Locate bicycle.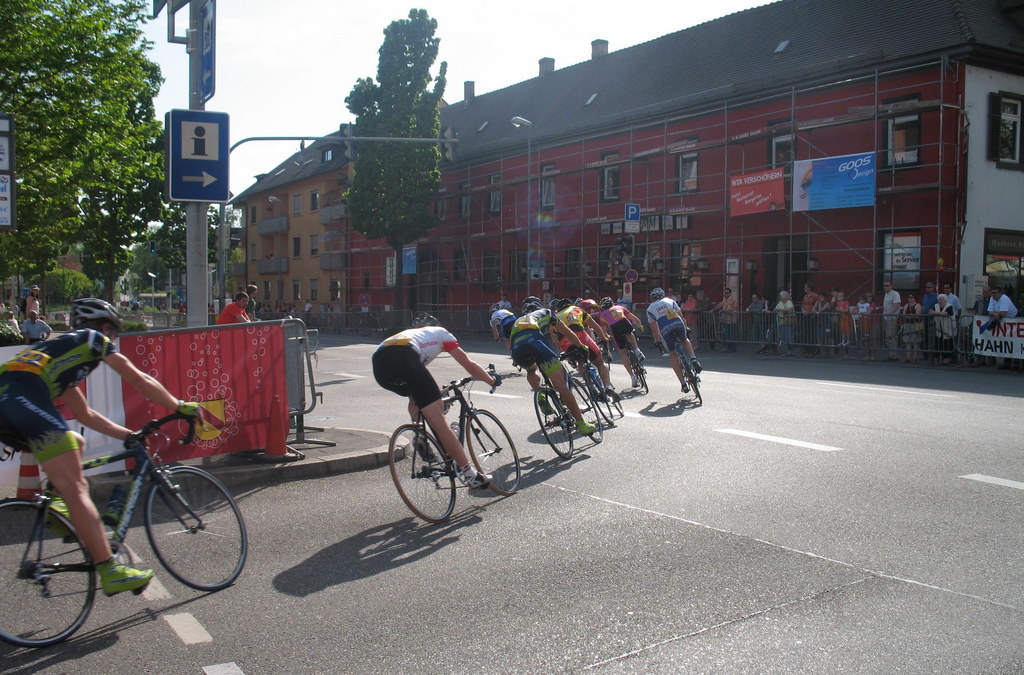
Bounding box: (left=608, top=327, right=650, bottom=392).
